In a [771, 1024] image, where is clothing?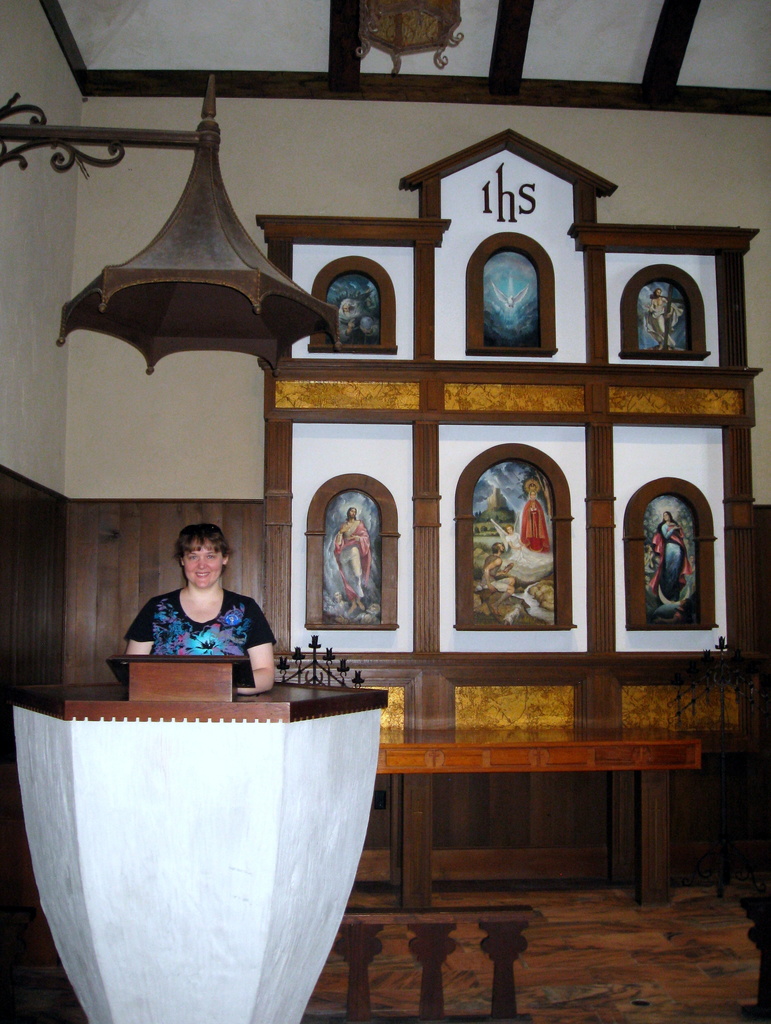
(x1=651, y1=515, x2=690, y2=591).
